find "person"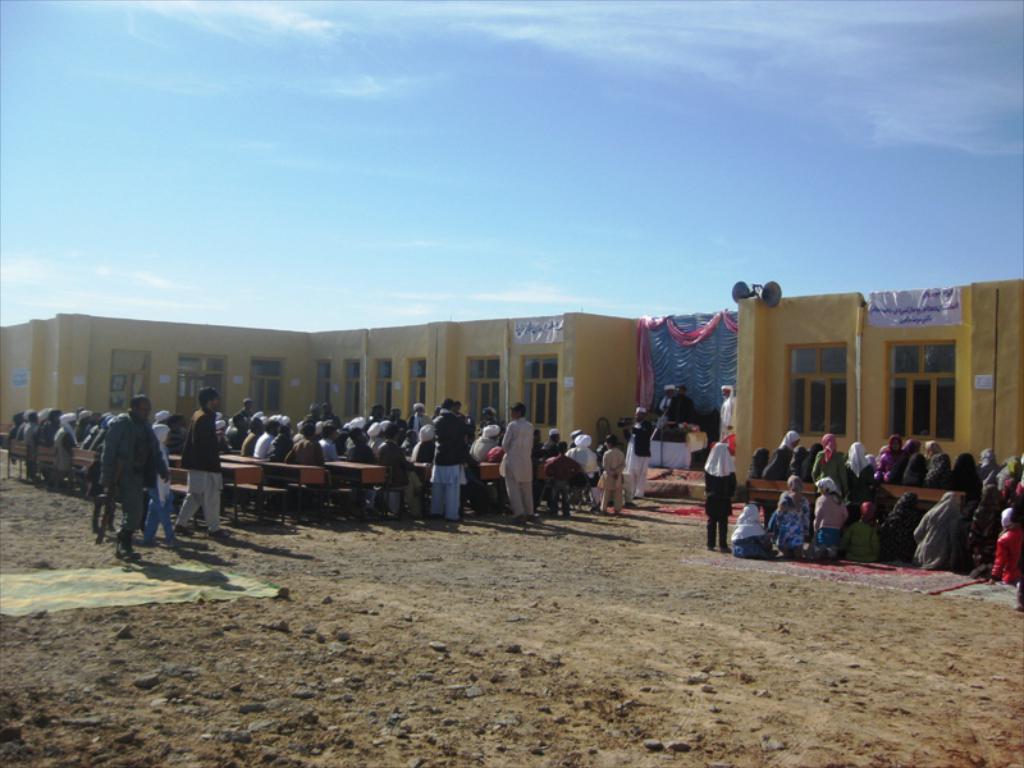
(716, 383, 733, 447)
